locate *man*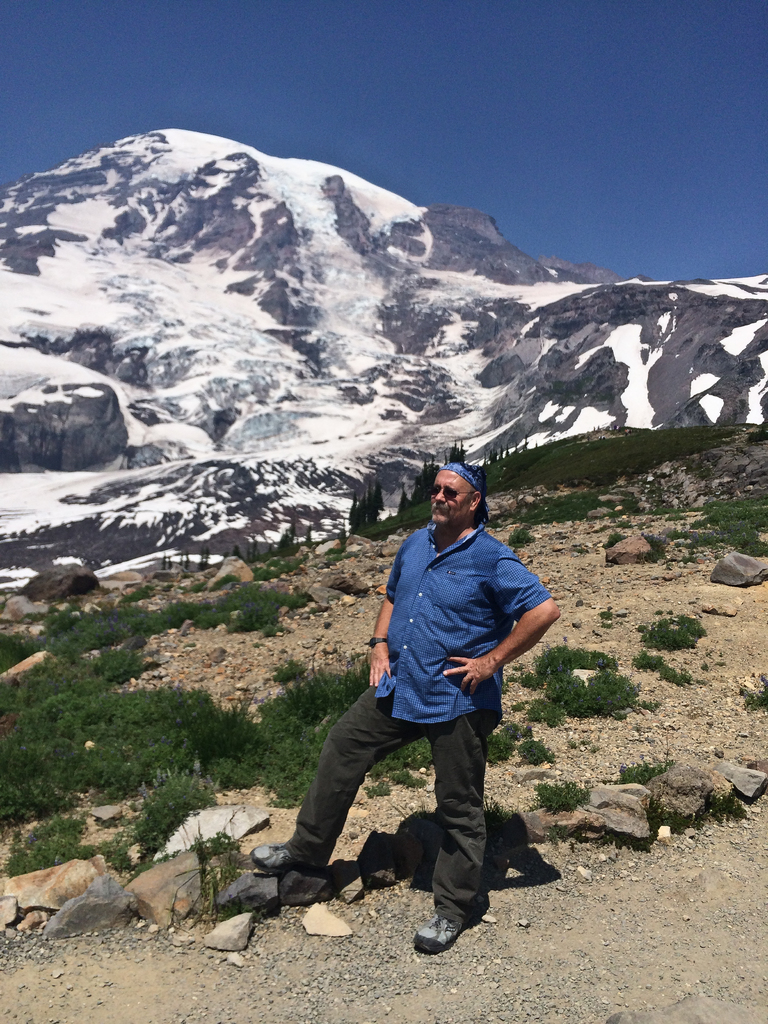
bbox(247, 458, 568, 950)
